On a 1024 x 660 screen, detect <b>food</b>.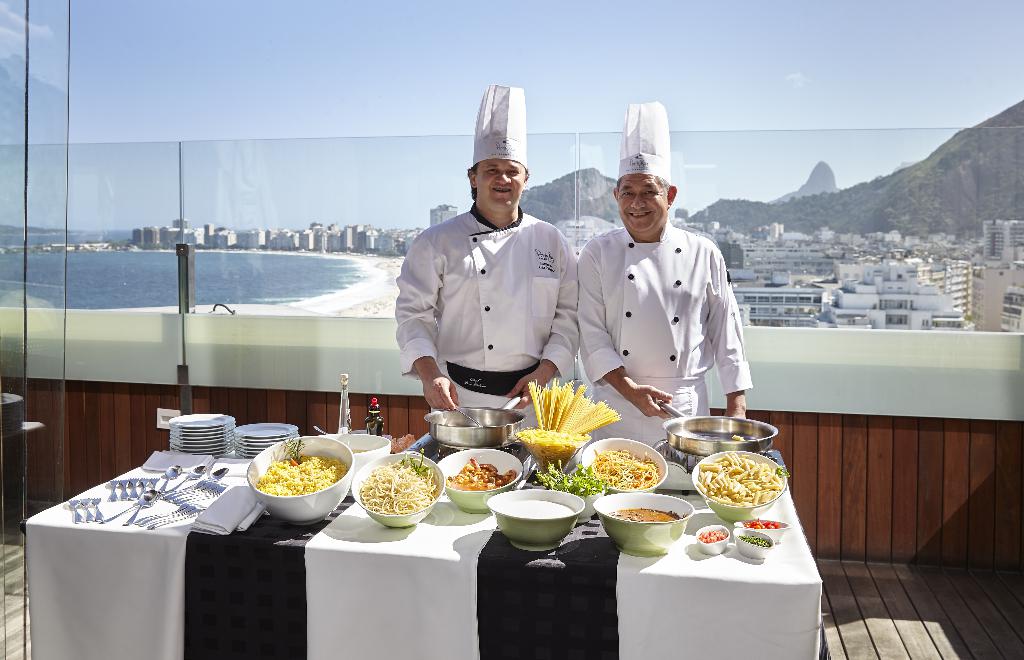
bbox=(353, 441, 440, 516).
